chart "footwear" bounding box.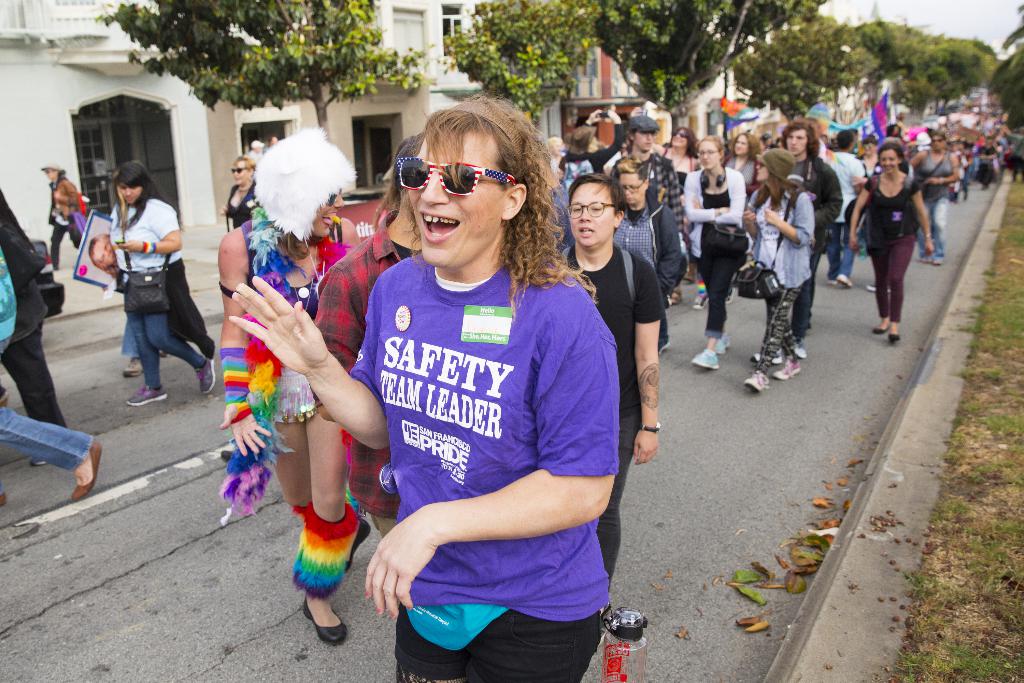
Charted: region(792, 345, 806, 356).
